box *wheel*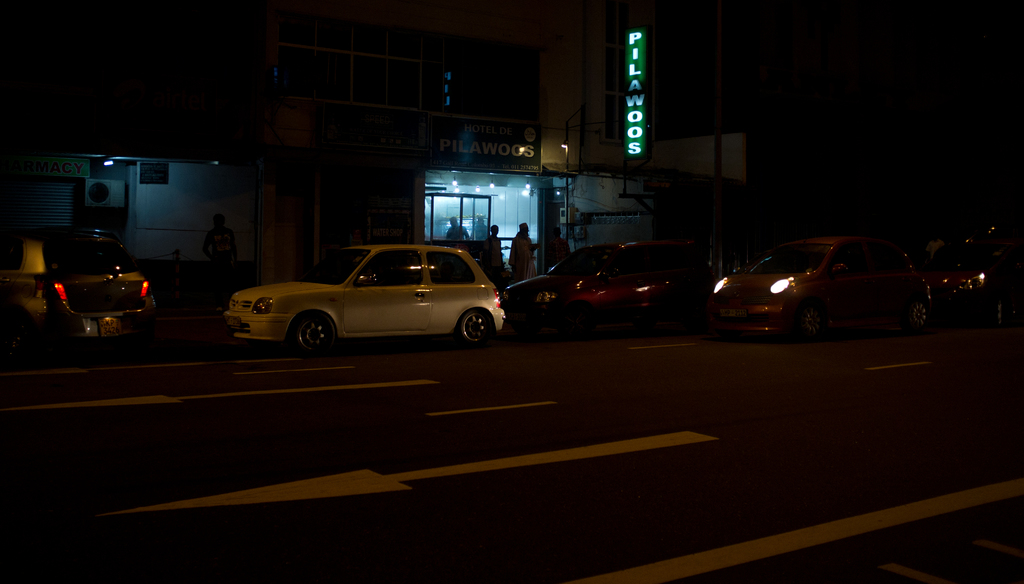
799/300/825/338
